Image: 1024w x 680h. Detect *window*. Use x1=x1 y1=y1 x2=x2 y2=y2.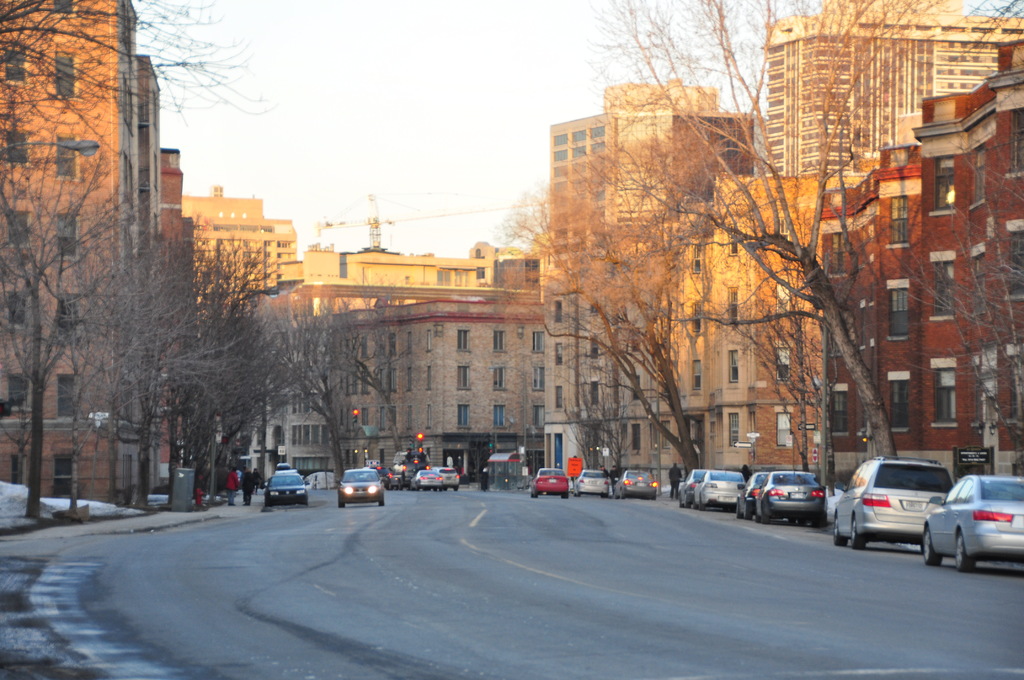
x1=59 y1=303 x2=78 y2=343.
